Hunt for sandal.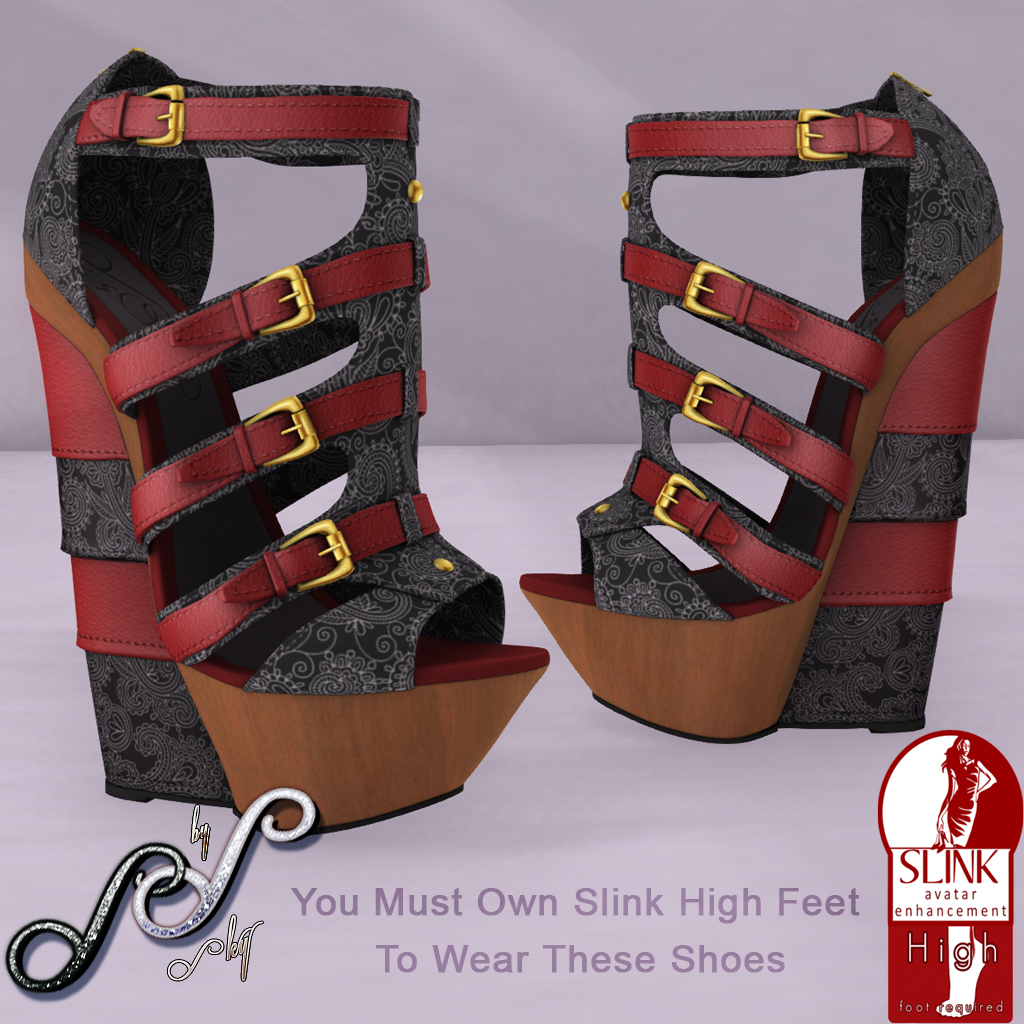
Hunted down at bbox(32, 56, 564, 855).
